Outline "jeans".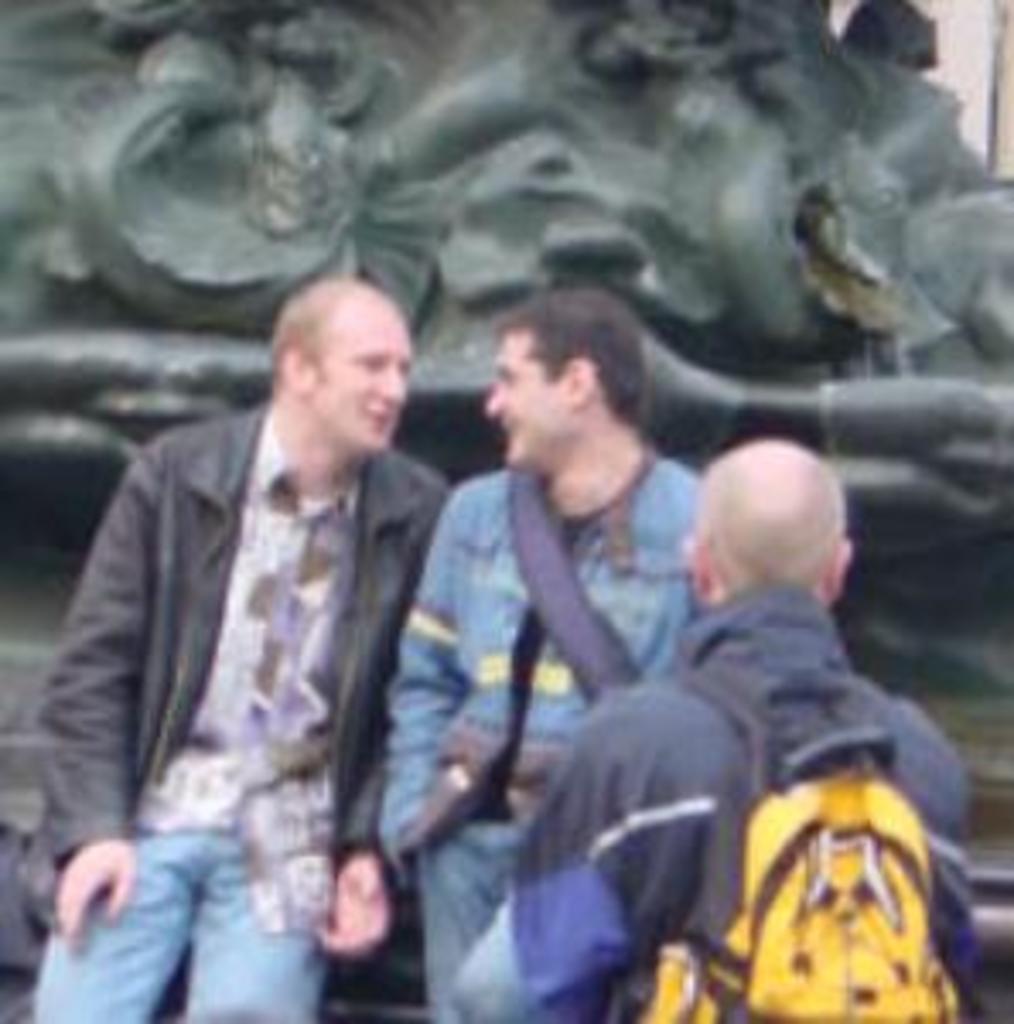
Outline: 417 816 526 1017.
